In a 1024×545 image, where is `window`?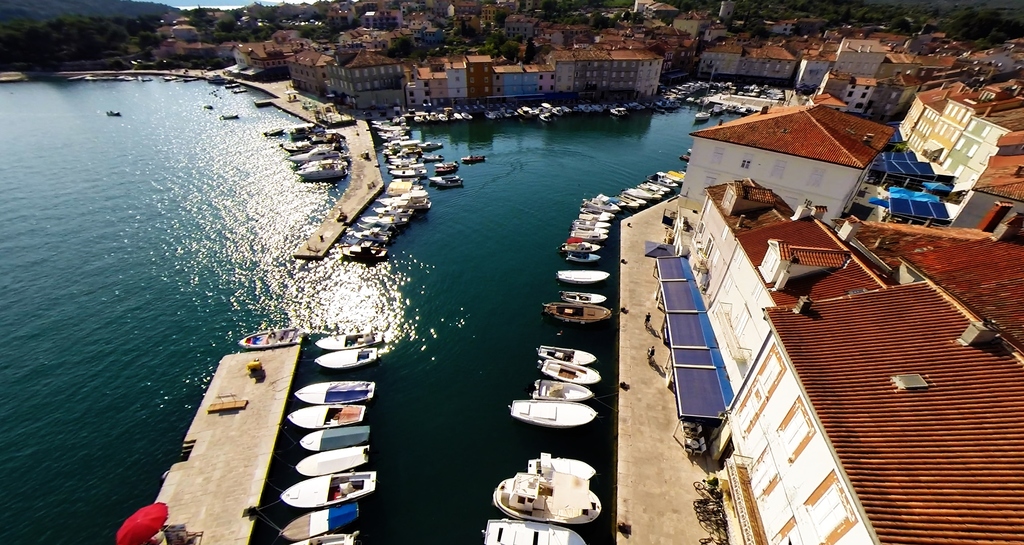
[left=977, top=123, right=993, bottom=136].
